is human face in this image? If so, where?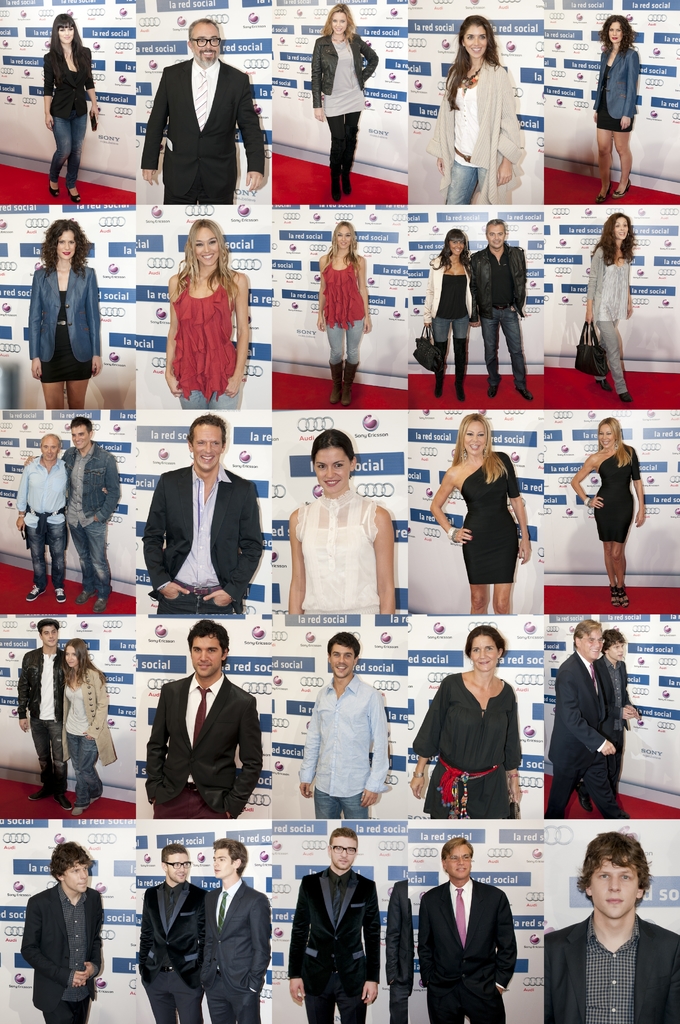
Yes, at select_region(609, 25, 623, 42).
